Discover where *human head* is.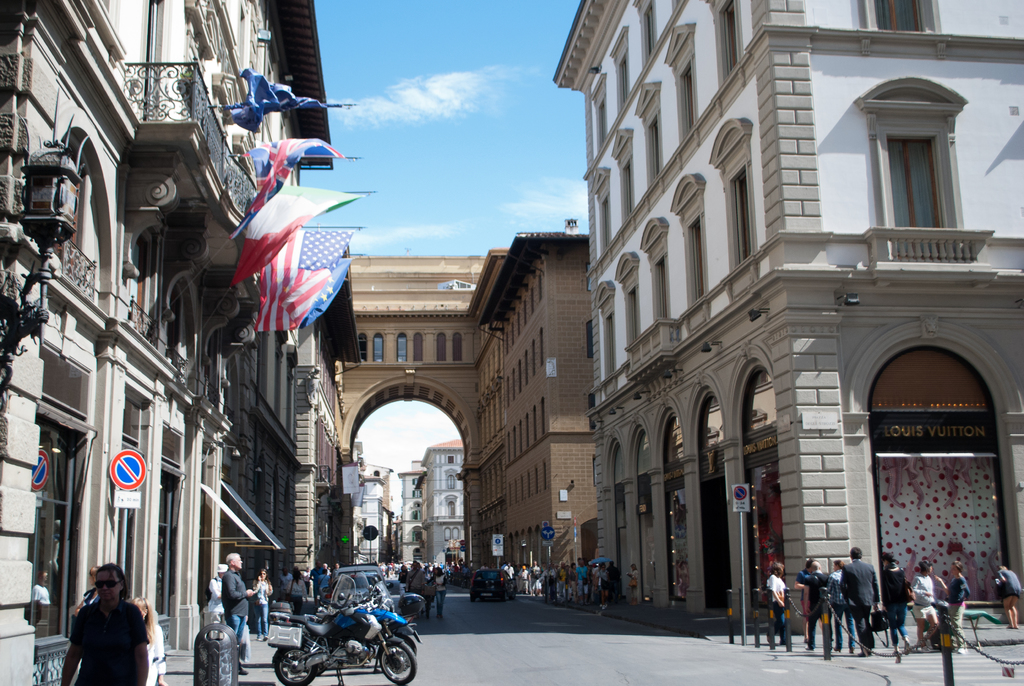
Discovered at [left=768, top=560, right=786, bottom=577].
